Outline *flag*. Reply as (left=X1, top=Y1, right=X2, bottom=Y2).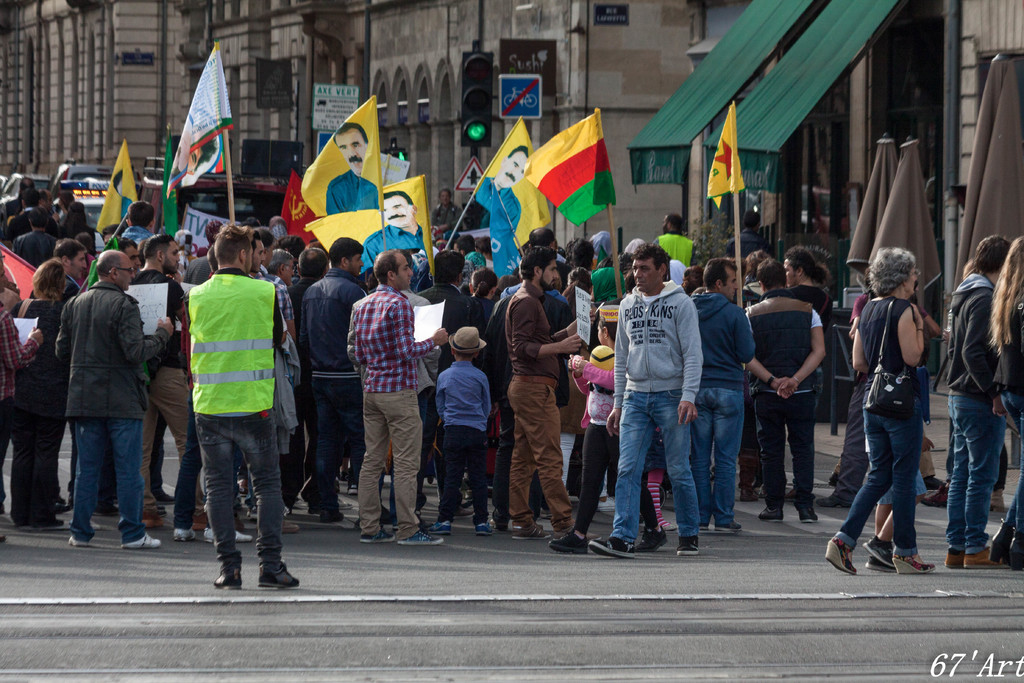
(left=161, top=41, right=228, bottom=194).
